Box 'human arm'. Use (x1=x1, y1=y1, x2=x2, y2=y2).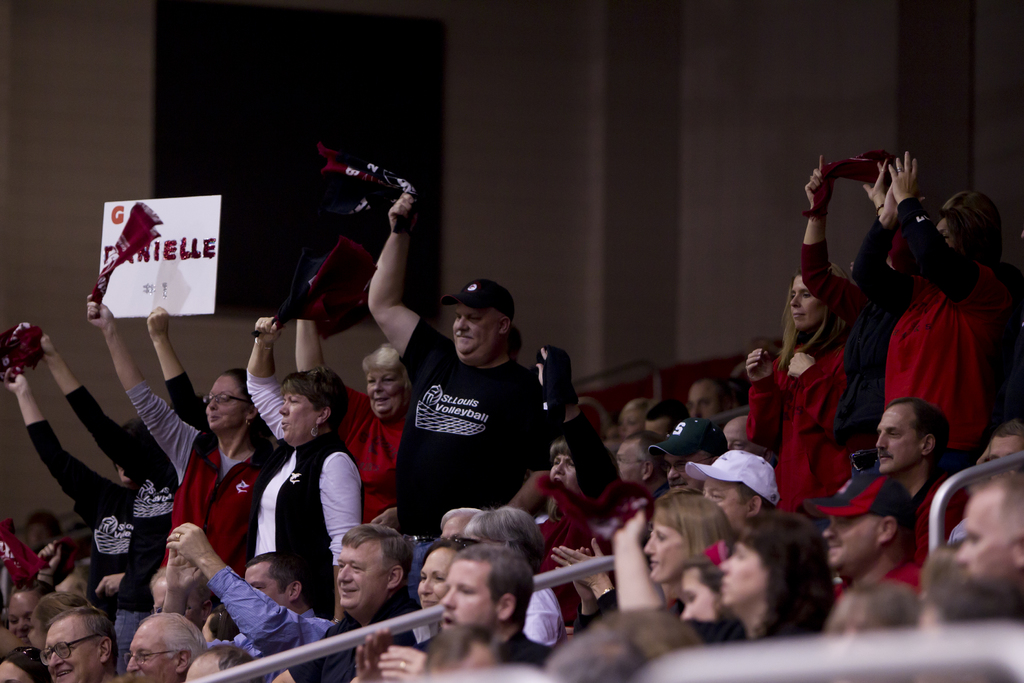
(x1=376, y1=645, x2=430, y2=682).
